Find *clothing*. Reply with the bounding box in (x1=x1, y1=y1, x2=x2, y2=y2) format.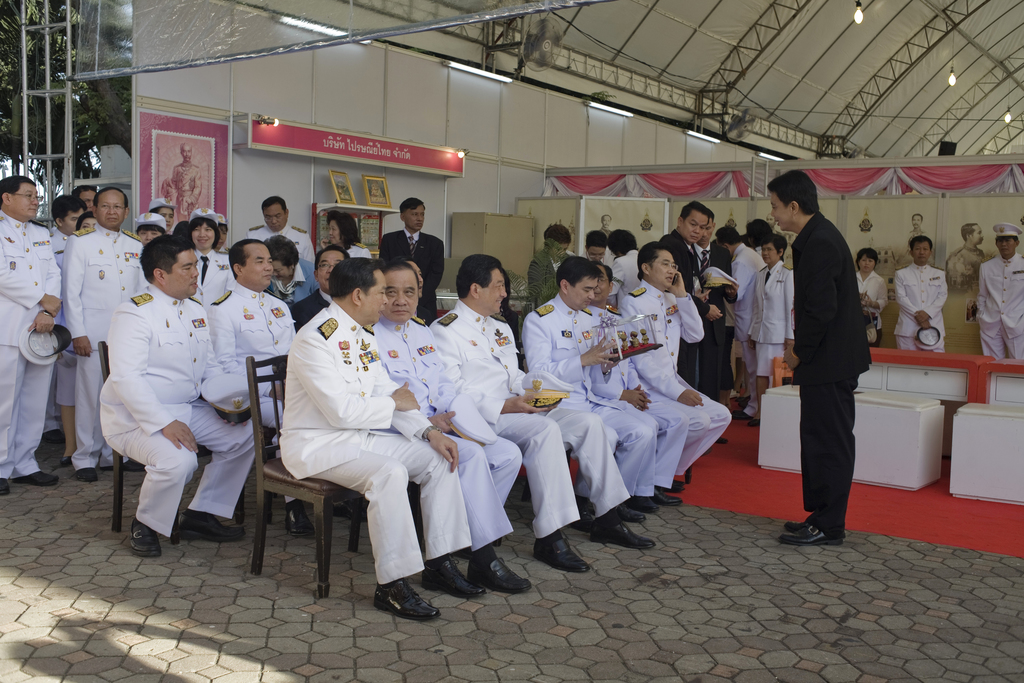
(x1=943, y1=242, x2=986, y2=292).
